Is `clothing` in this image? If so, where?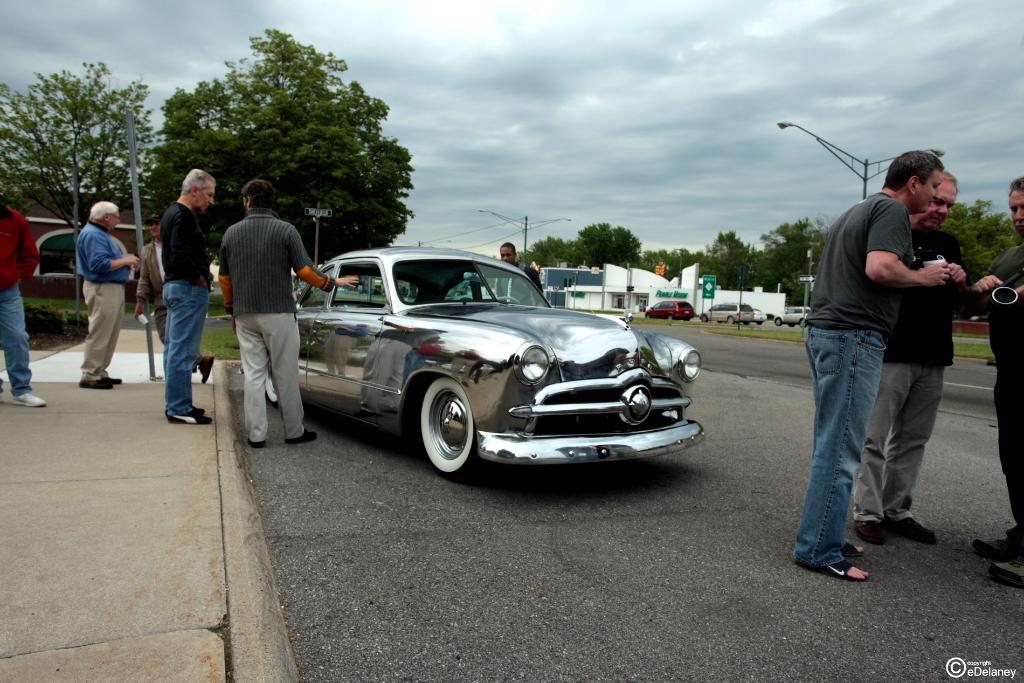
Yes, at {"left": 2, "top": 199, "right": 42, "bottom": 373}.
